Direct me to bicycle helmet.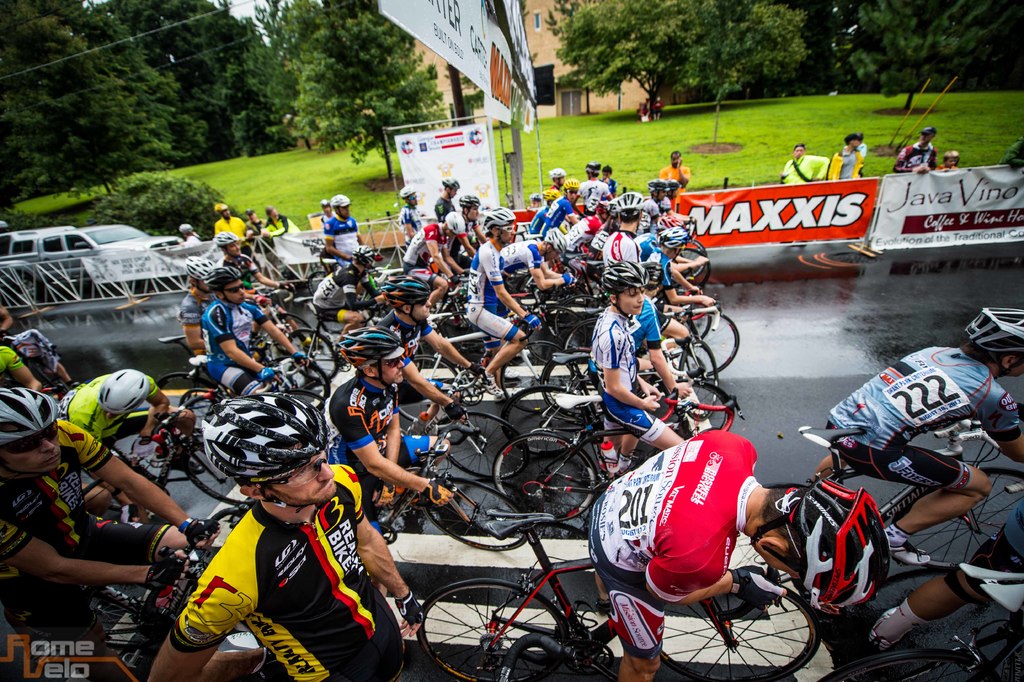
Direction: left=182, top=260, right=211, bottom=281.
